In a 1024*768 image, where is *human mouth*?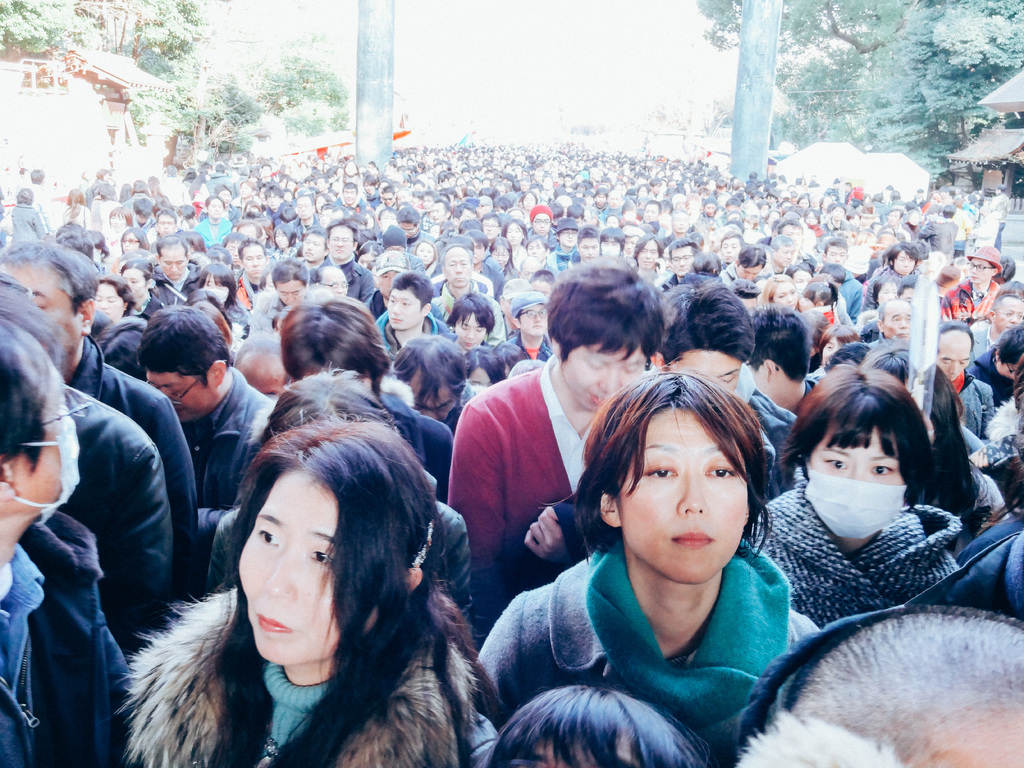
(333, 248, 344, 254).
